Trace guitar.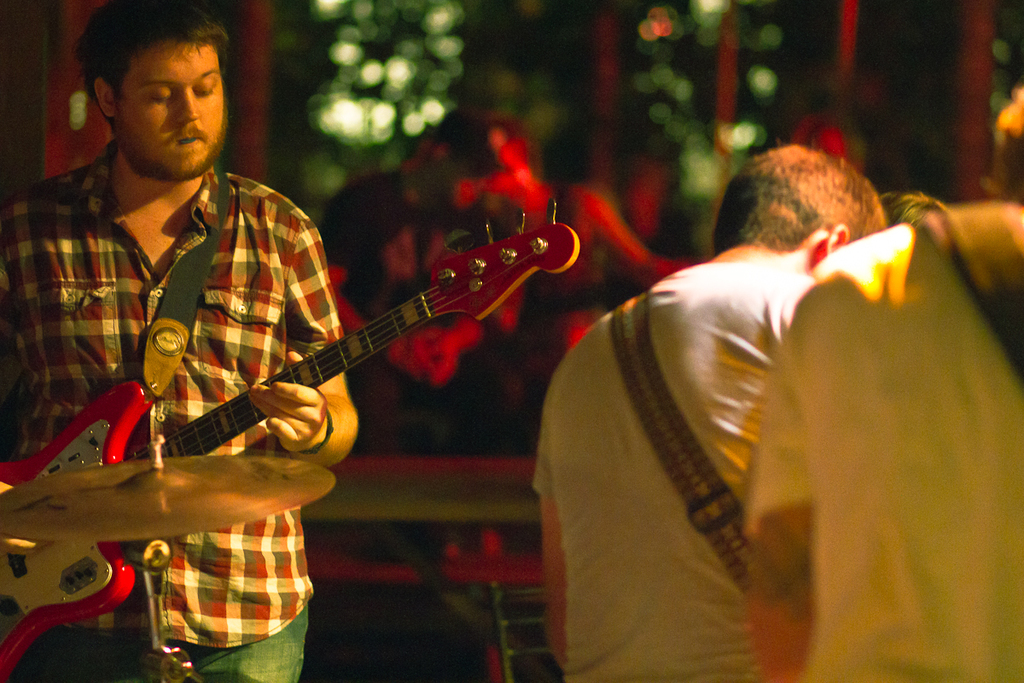
Traced to 54:212:594:597.
